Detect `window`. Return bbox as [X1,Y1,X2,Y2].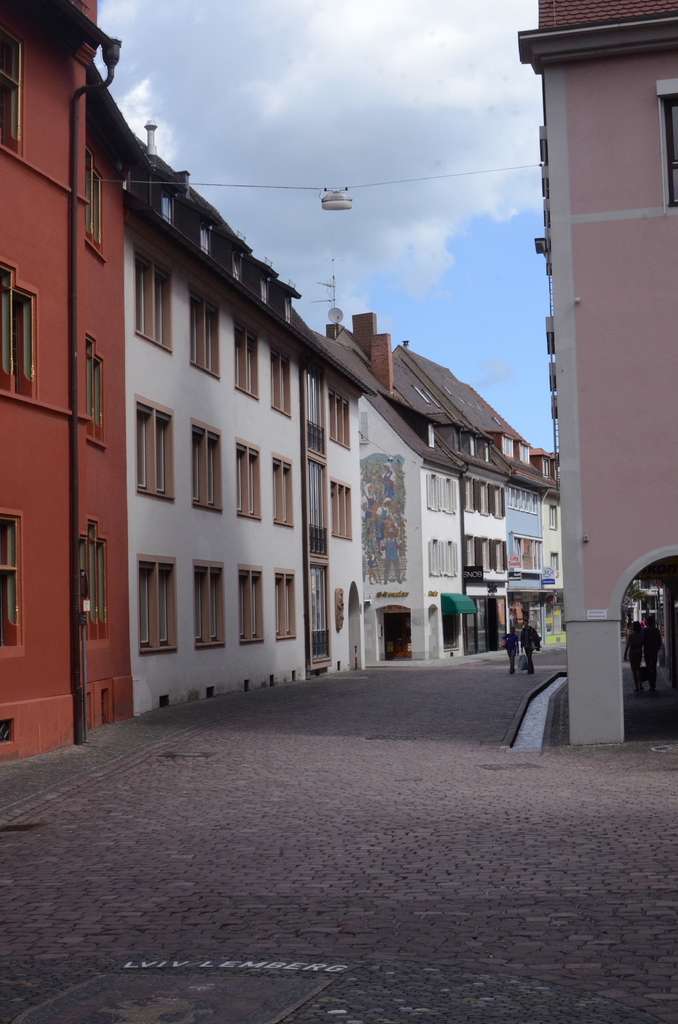
[188,285,219,378].
